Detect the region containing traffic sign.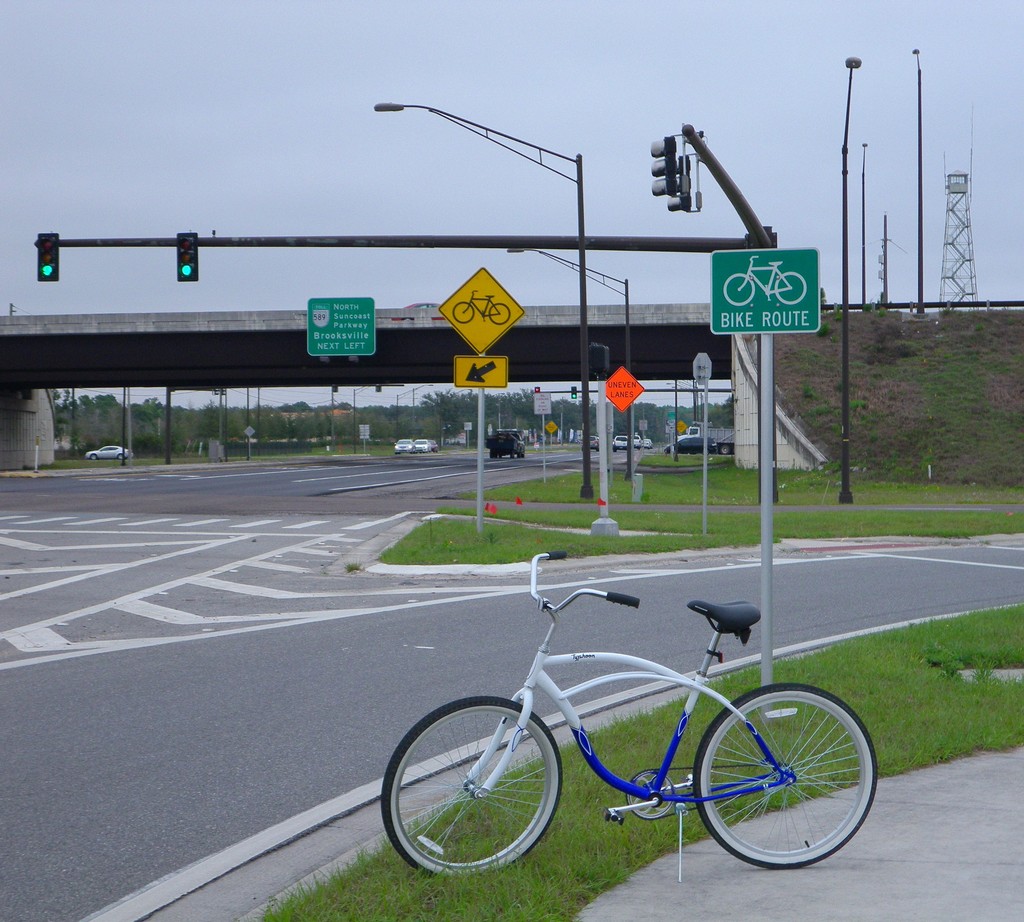
locate(173, 230, 198, 282).
